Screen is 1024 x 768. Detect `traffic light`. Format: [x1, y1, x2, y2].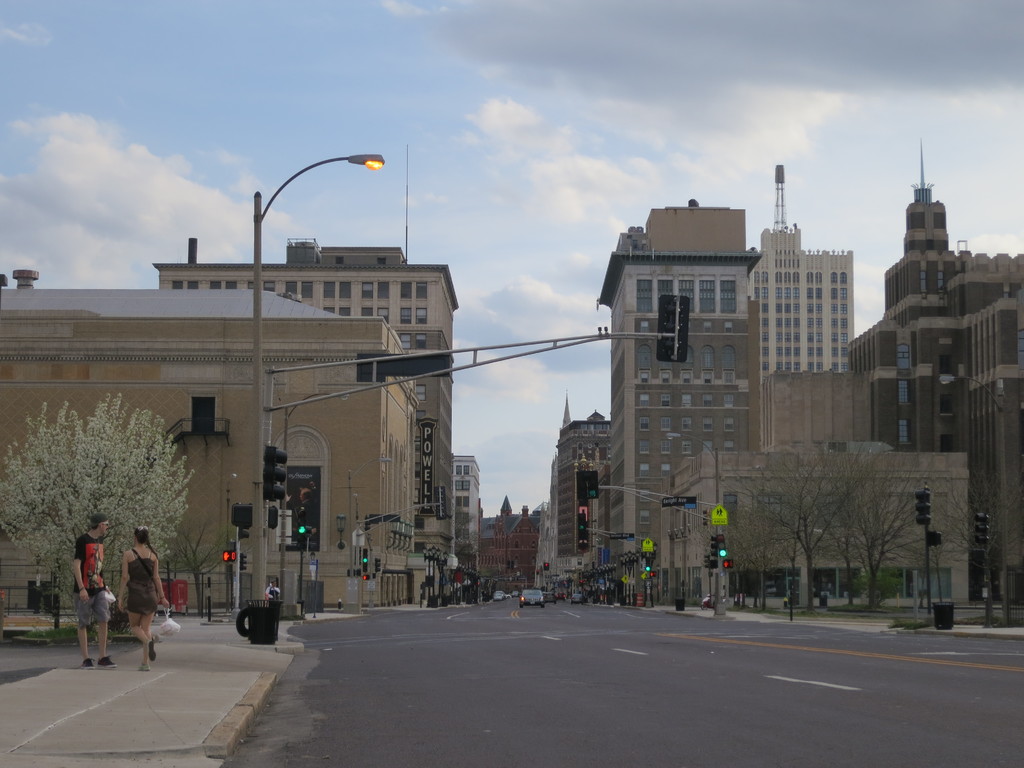
[578, 513, 587, 538].
